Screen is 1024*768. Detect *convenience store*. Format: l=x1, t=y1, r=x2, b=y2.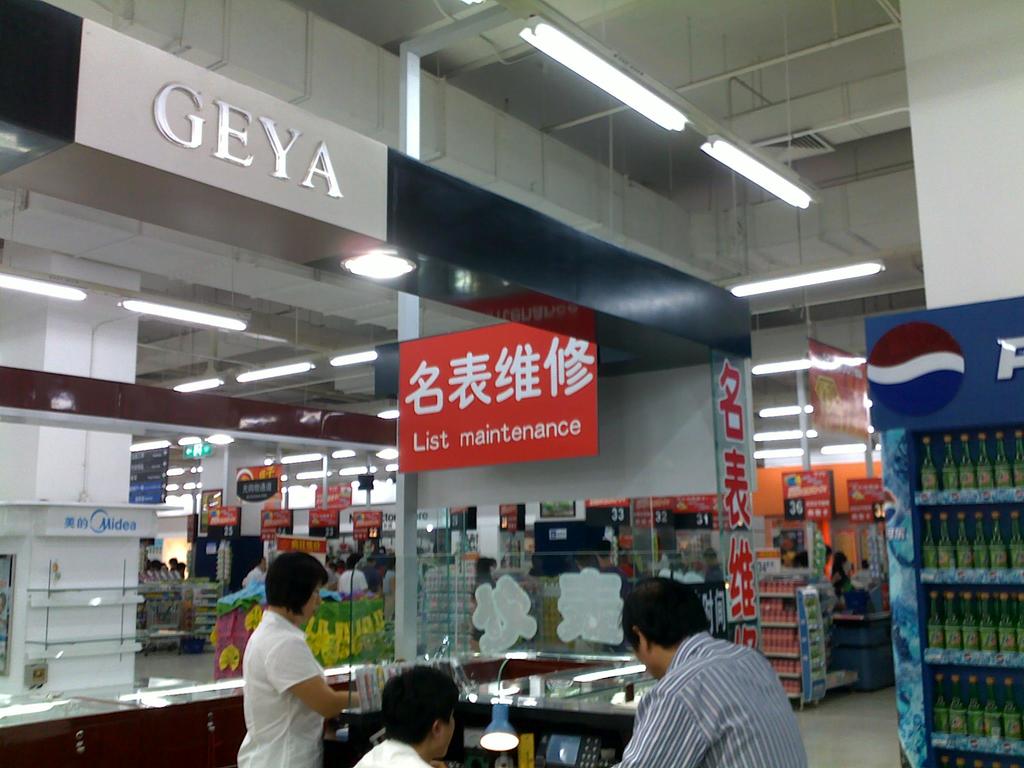
l=0, t=0, r=1023, b=767.
